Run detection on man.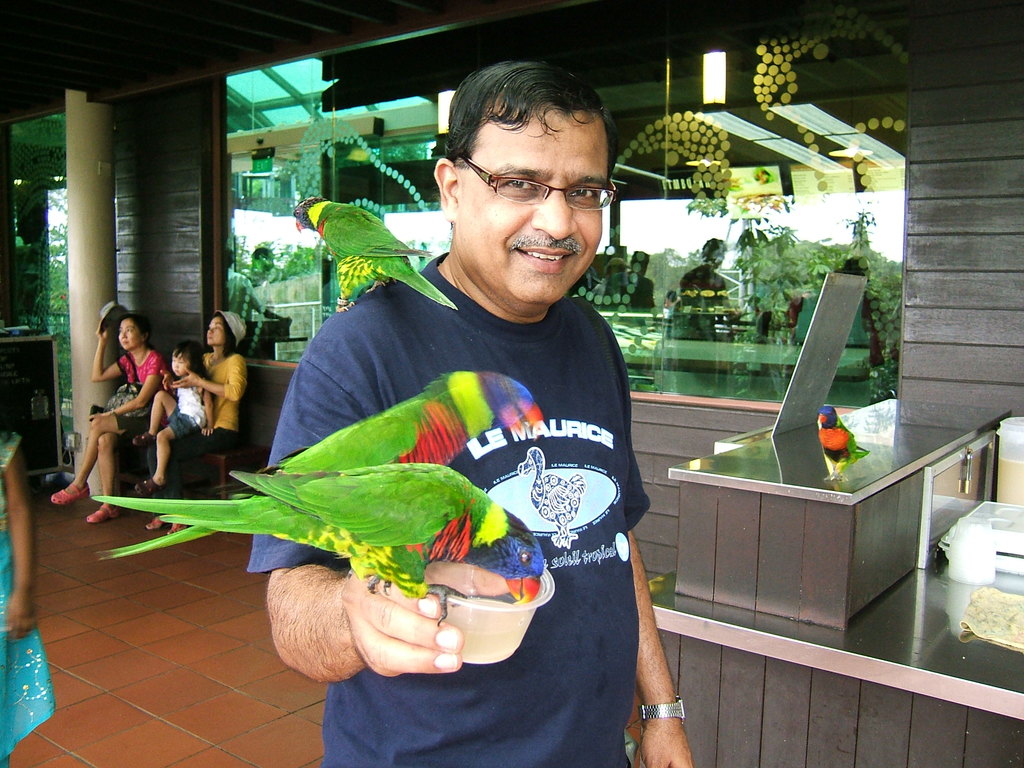
Result: Rect(250, 57, 693, 767).
